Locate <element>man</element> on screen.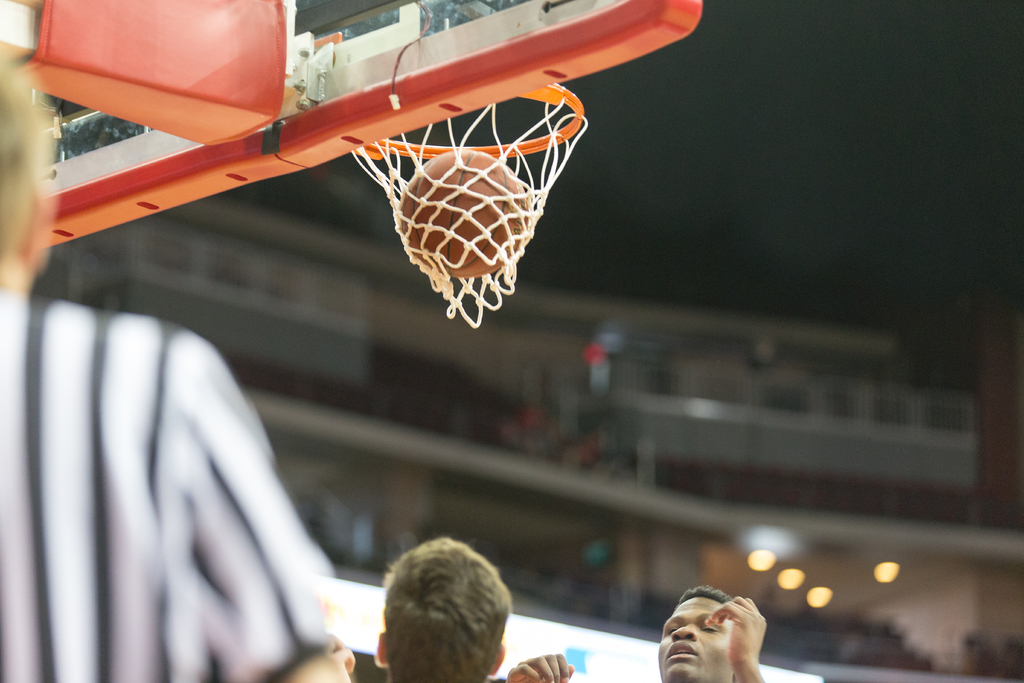
On screen at bbox=(0, 58, 339, 682).
